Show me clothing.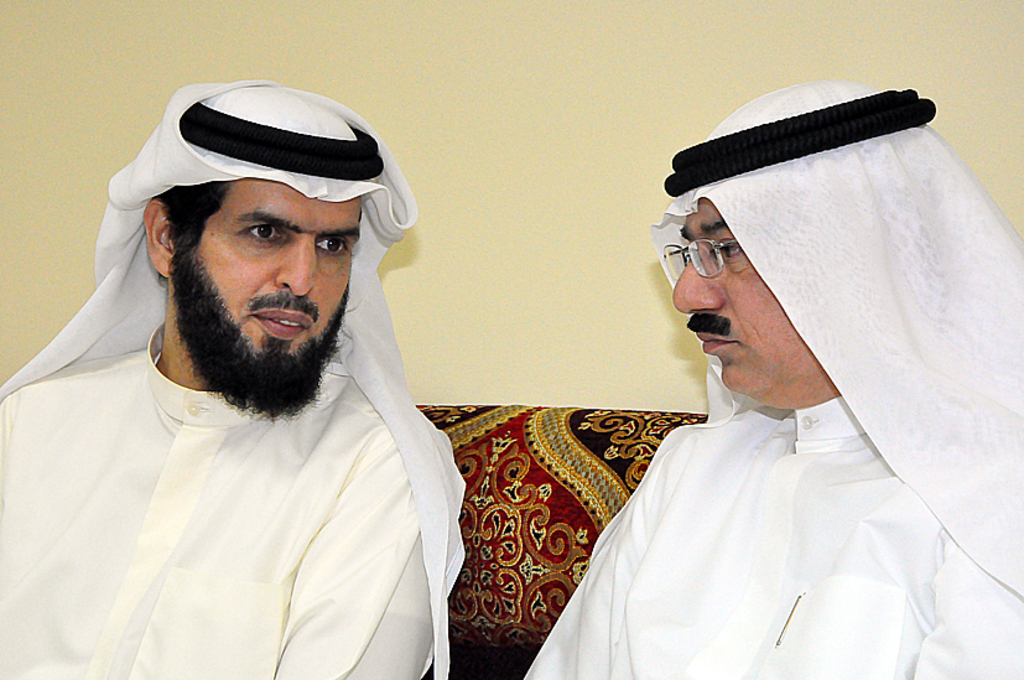
clothing is here: [0,320,433,679].
